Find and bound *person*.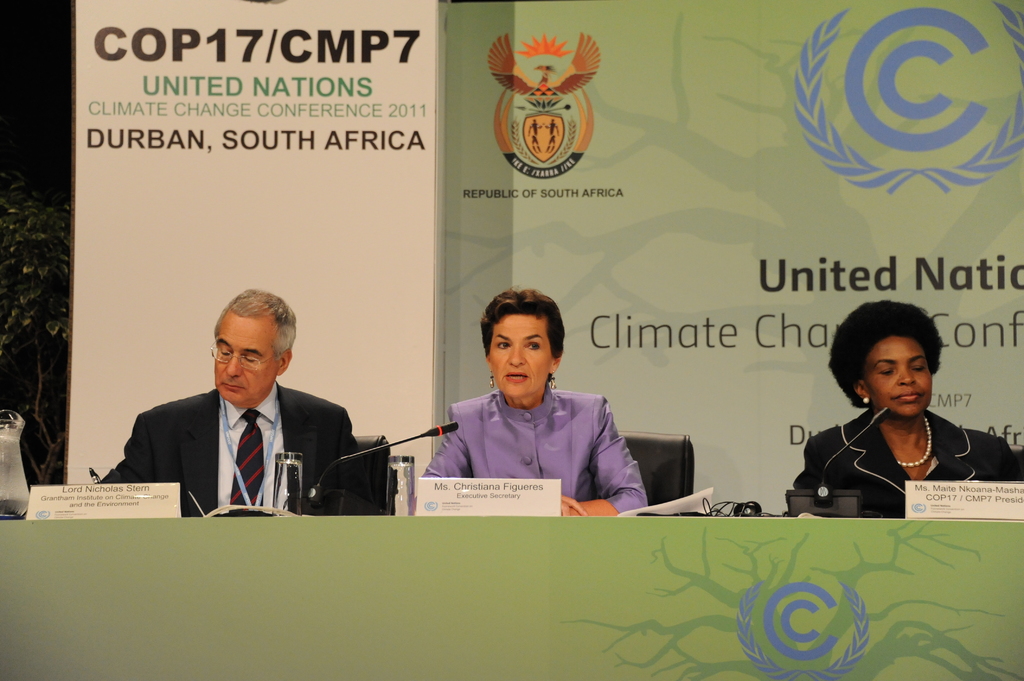
Bound: detection(788, 297, 1019, 522).
